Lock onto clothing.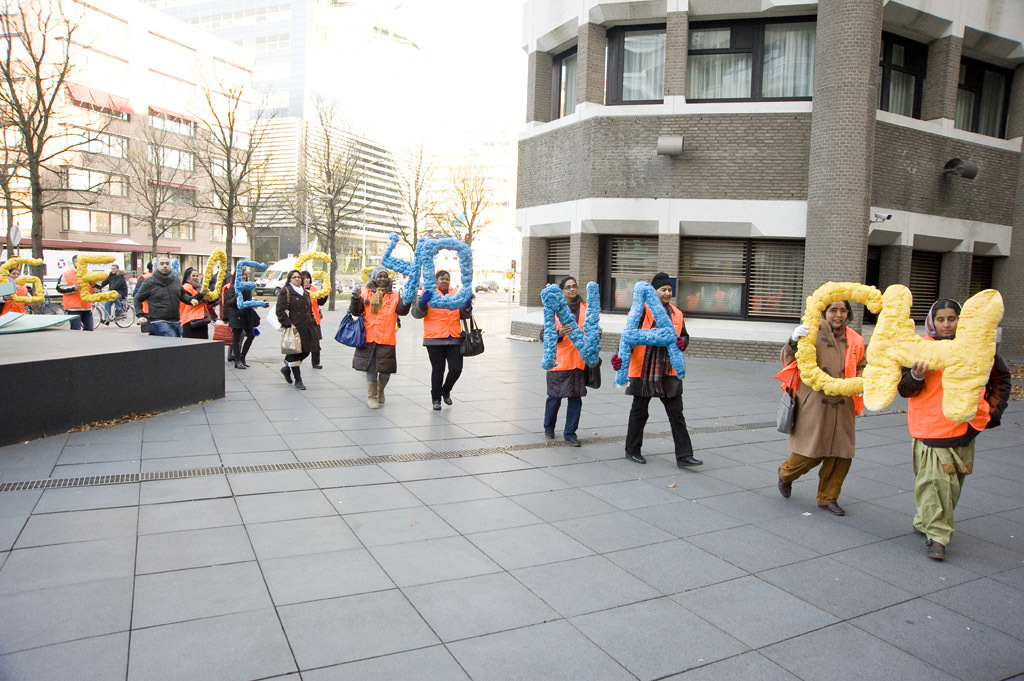
Locked: x1=174, y1=277, x2=218, y2=337.
